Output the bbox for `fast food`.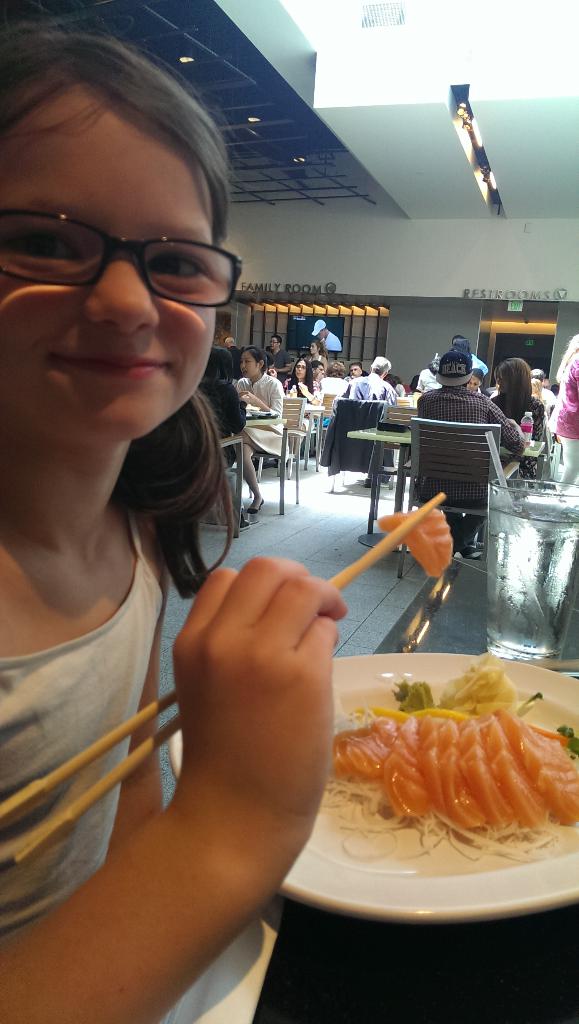
Rect(329, 724, 389, 788).
